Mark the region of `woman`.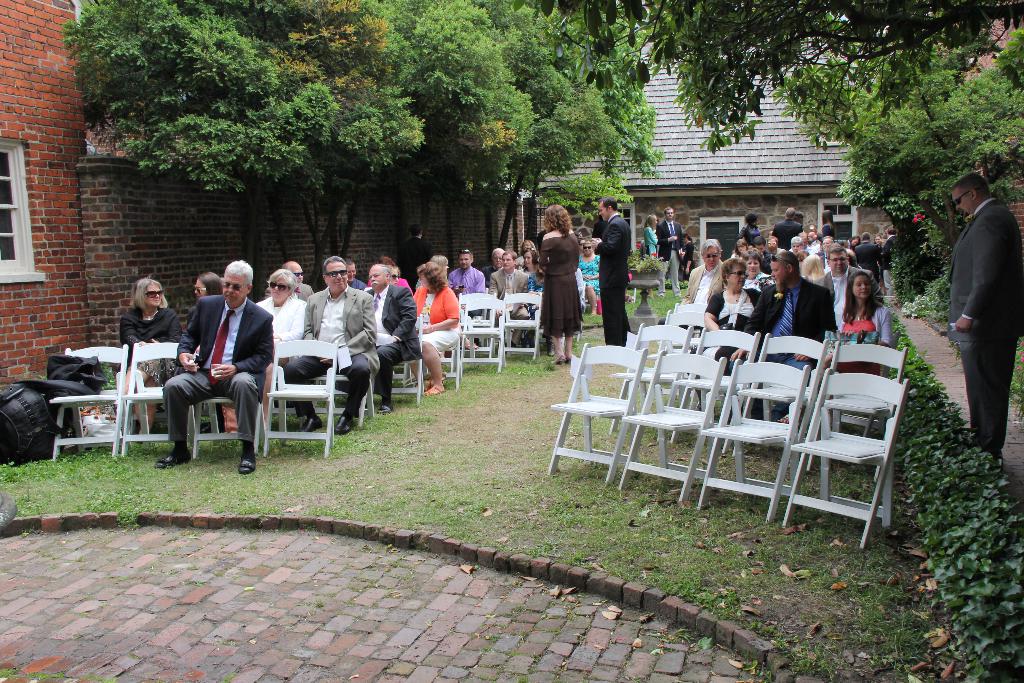
Region: <region>872, 234, 882, 248</region>.
